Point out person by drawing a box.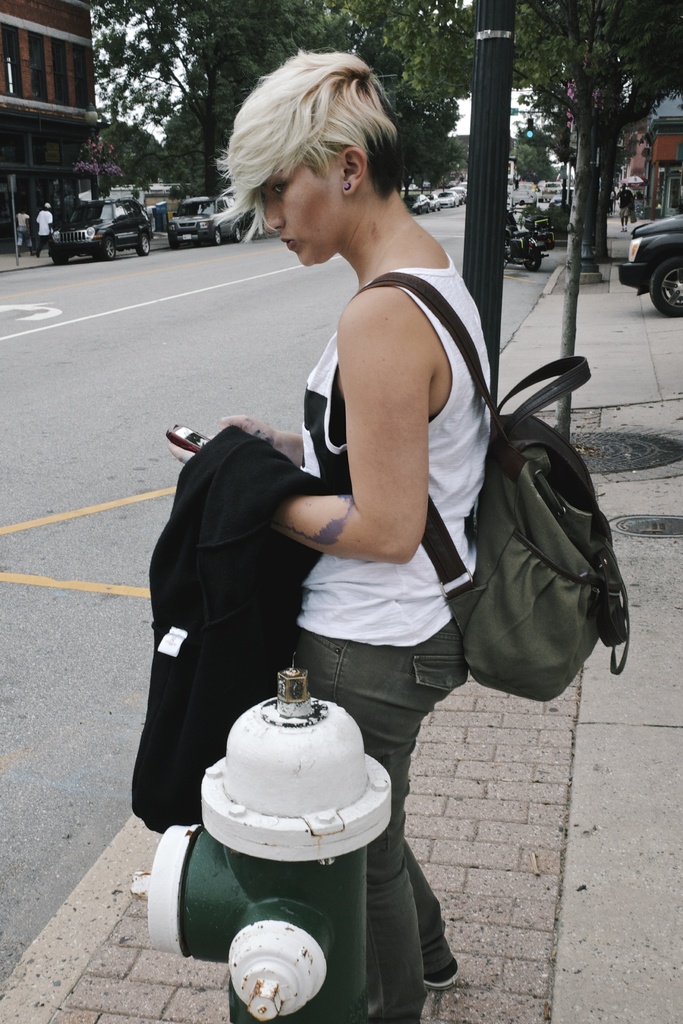
left=167, top=50, right=495, bottom=1023.
